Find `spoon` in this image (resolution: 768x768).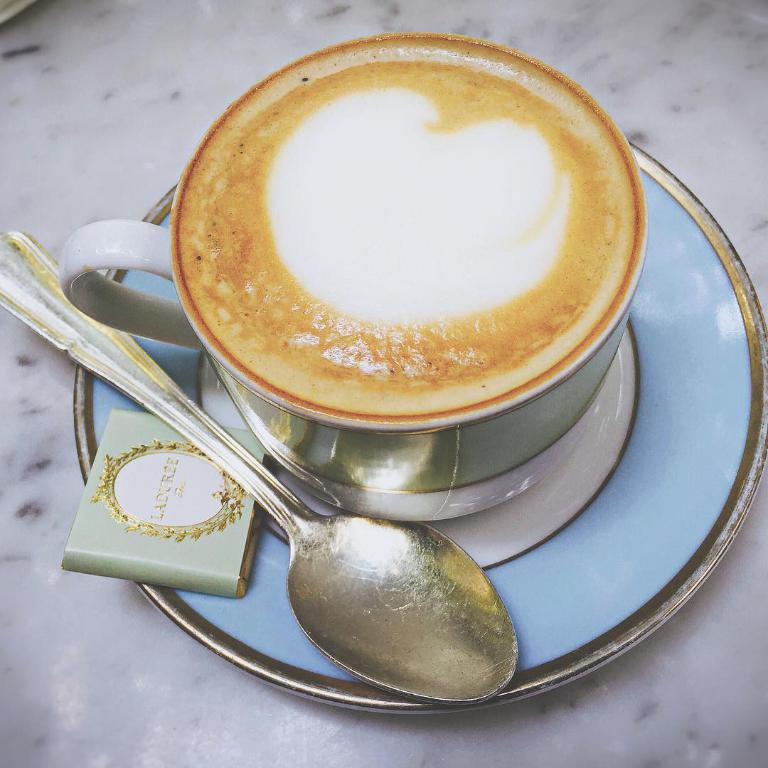
0, 229, 518, 707.
